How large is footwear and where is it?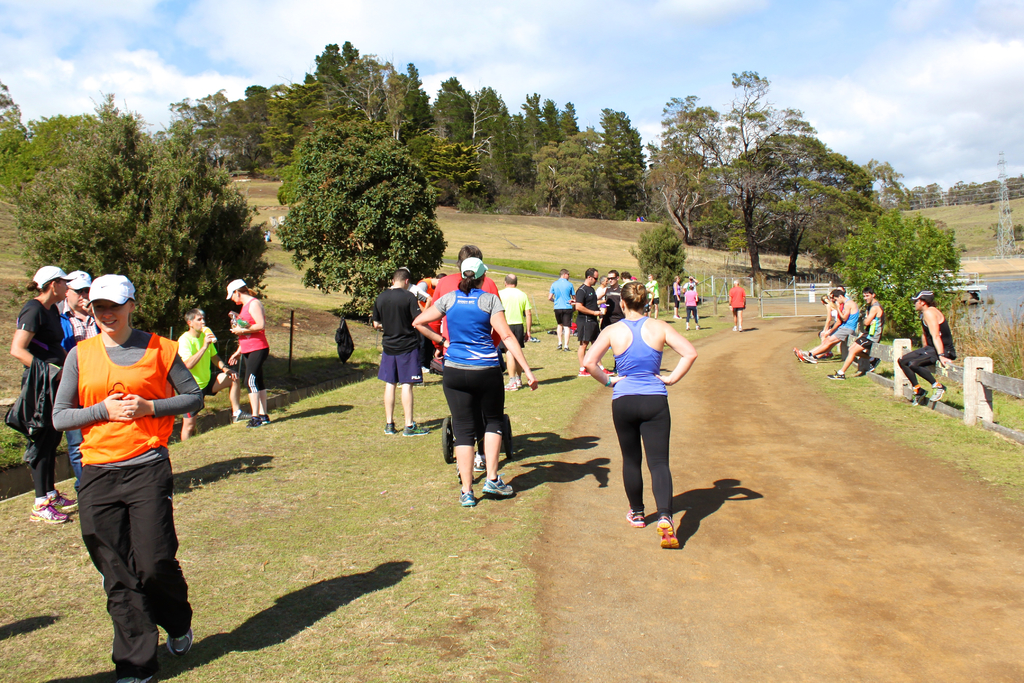
Bounding box: x1=605, y1=366, x2=614, y2=375.
